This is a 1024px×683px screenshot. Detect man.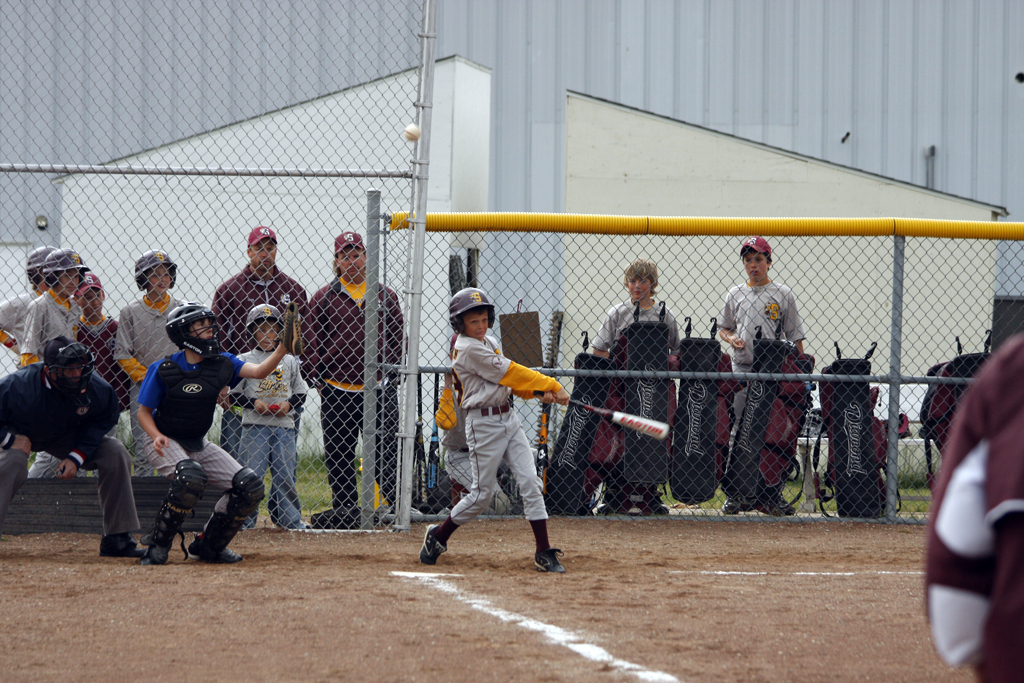
x1=428, y1=285, x2=580, y2=575.
